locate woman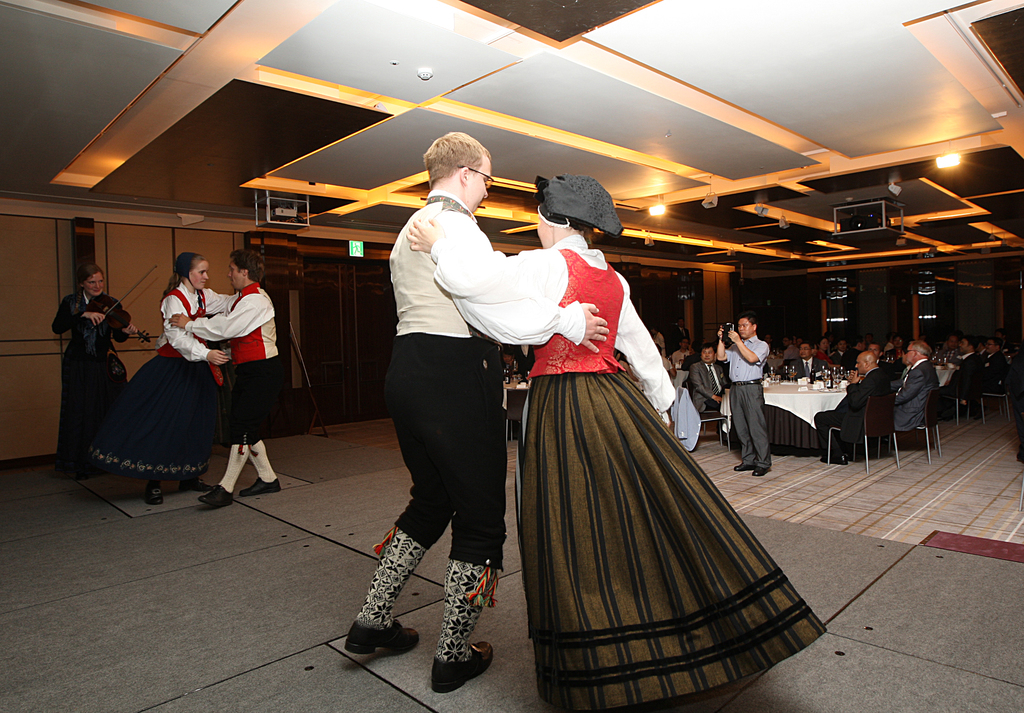
select_region(402, 171, 829, 712)
